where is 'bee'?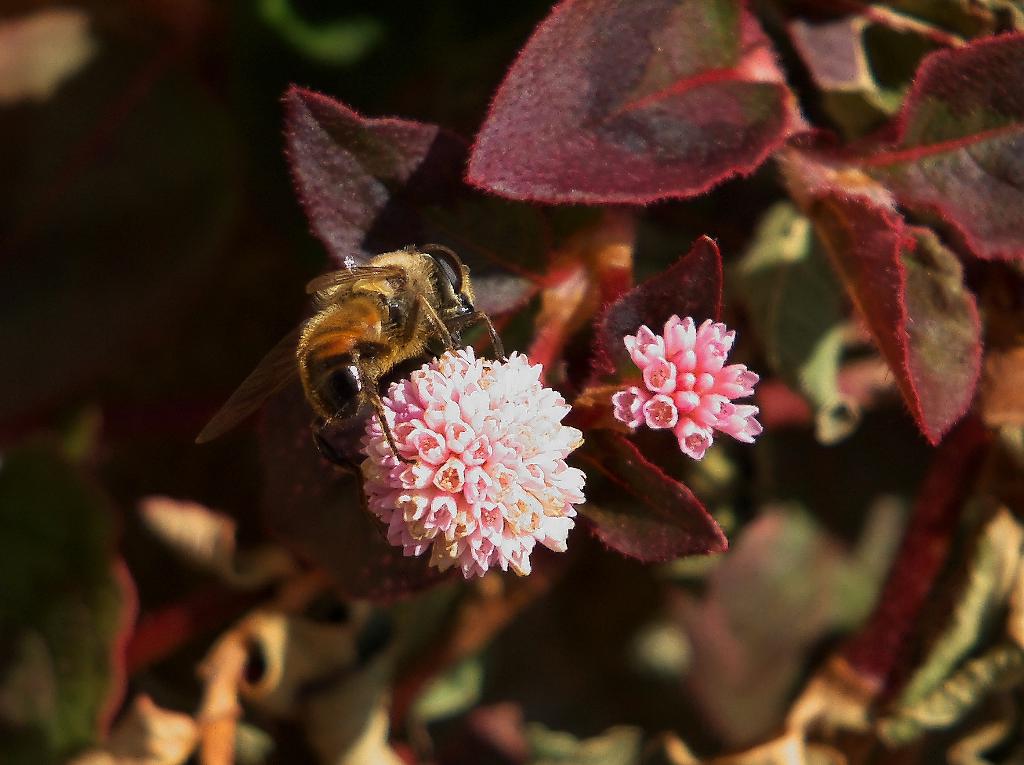
pyautogui.locateOnScreen(214, 236, 496, 476).
